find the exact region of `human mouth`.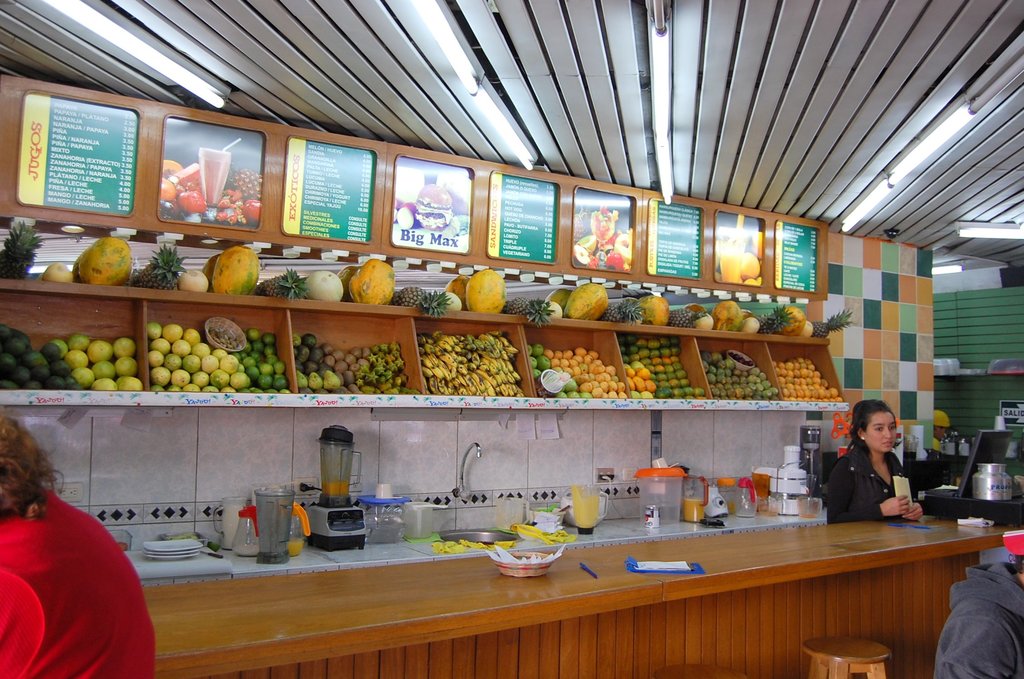
Exact region: (882,441,892,446).
